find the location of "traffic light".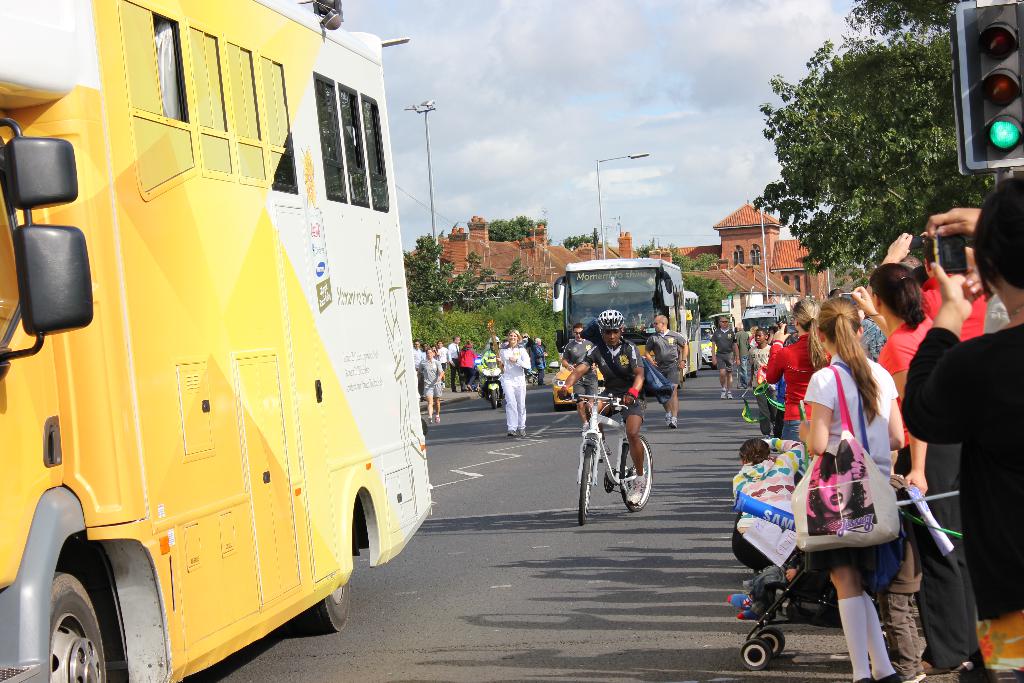
Location: region(950, 10, 1023, 174).
